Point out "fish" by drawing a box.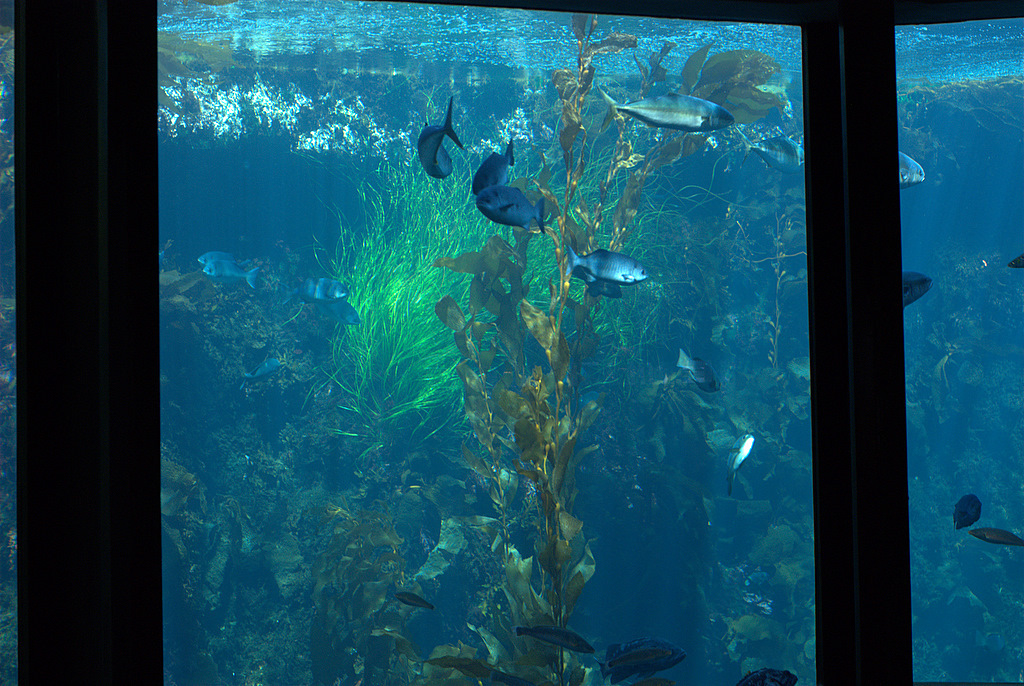
l=696, t=50, r=789, b=118.
